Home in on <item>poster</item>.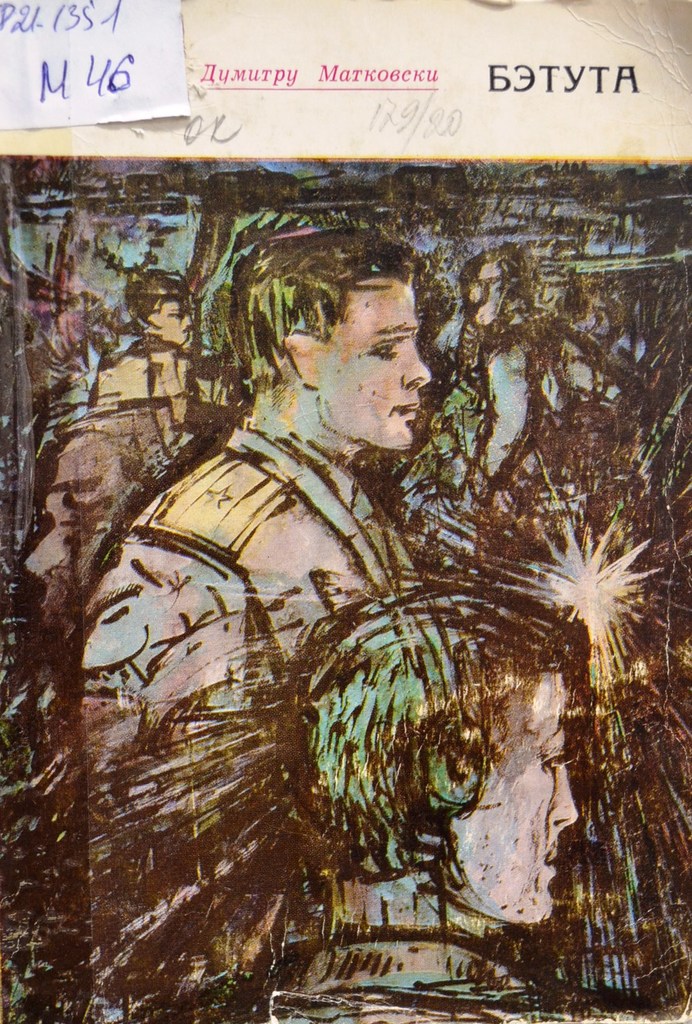
Homed in at bbox=[0, 0, 691, 1023].
